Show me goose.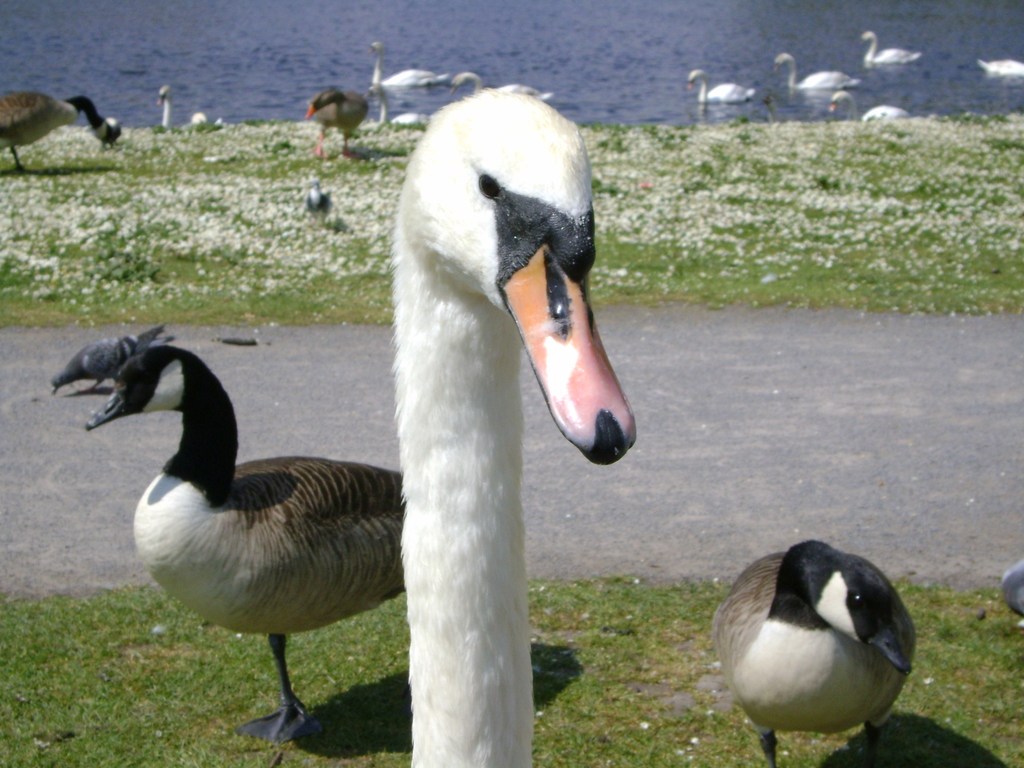
goose is here: {"left": 778, "top": 56, "right": 854, "bottom": 91}.
